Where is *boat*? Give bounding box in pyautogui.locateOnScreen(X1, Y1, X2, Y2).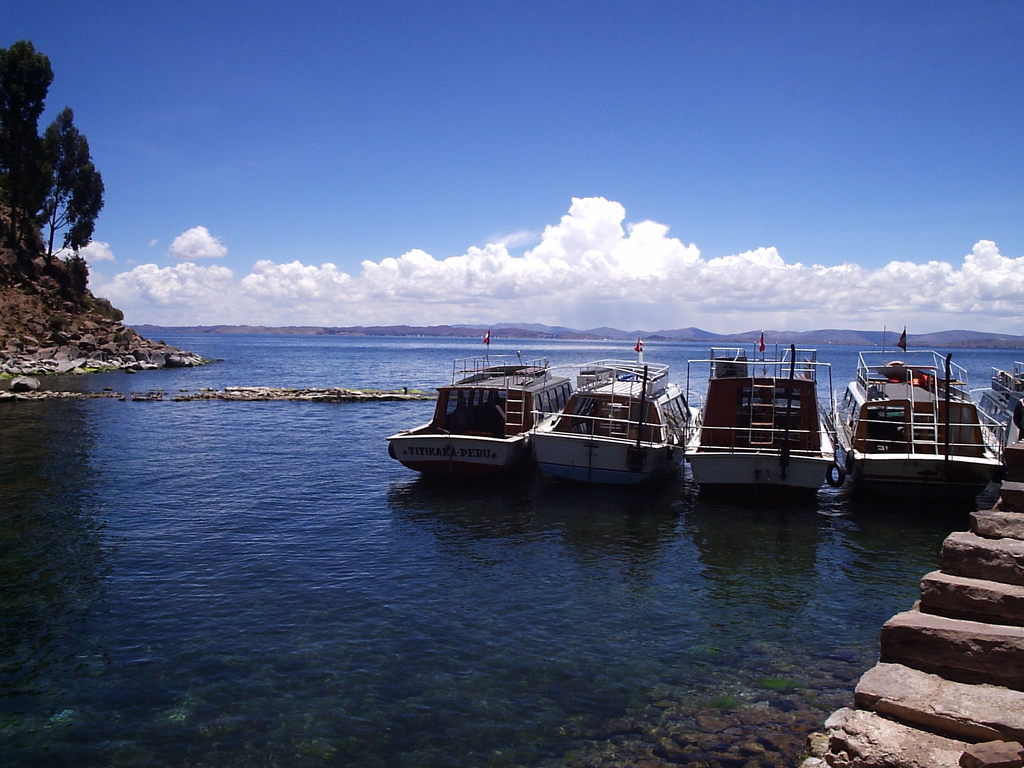
pyautogui.locateOnScreen(384, 330, 573, 482).
